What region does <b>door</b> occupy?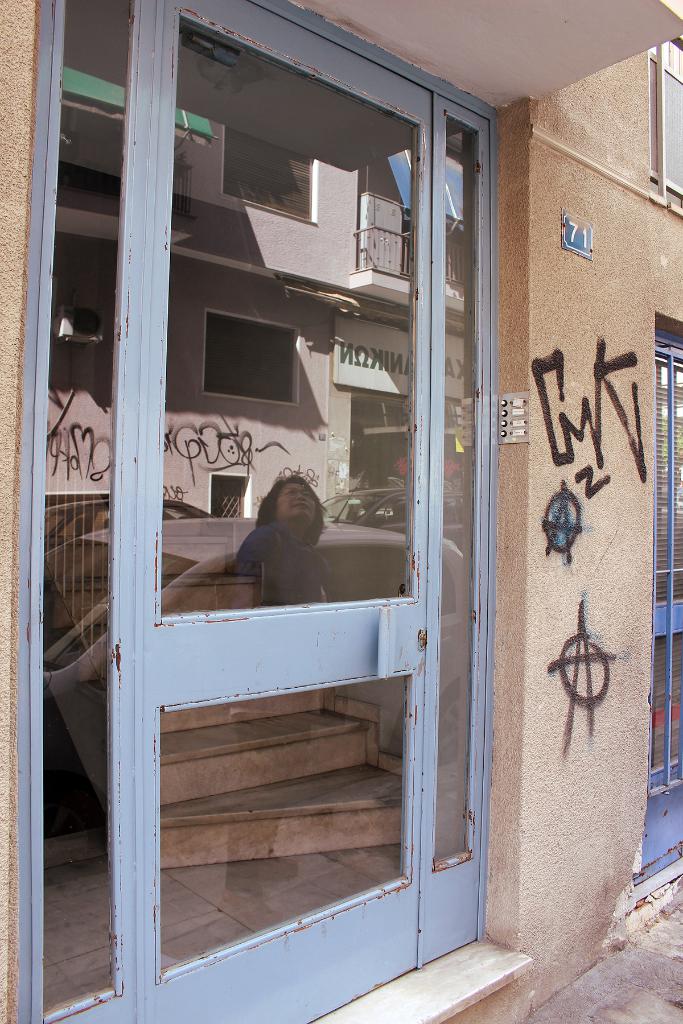
95/20/509/979.
